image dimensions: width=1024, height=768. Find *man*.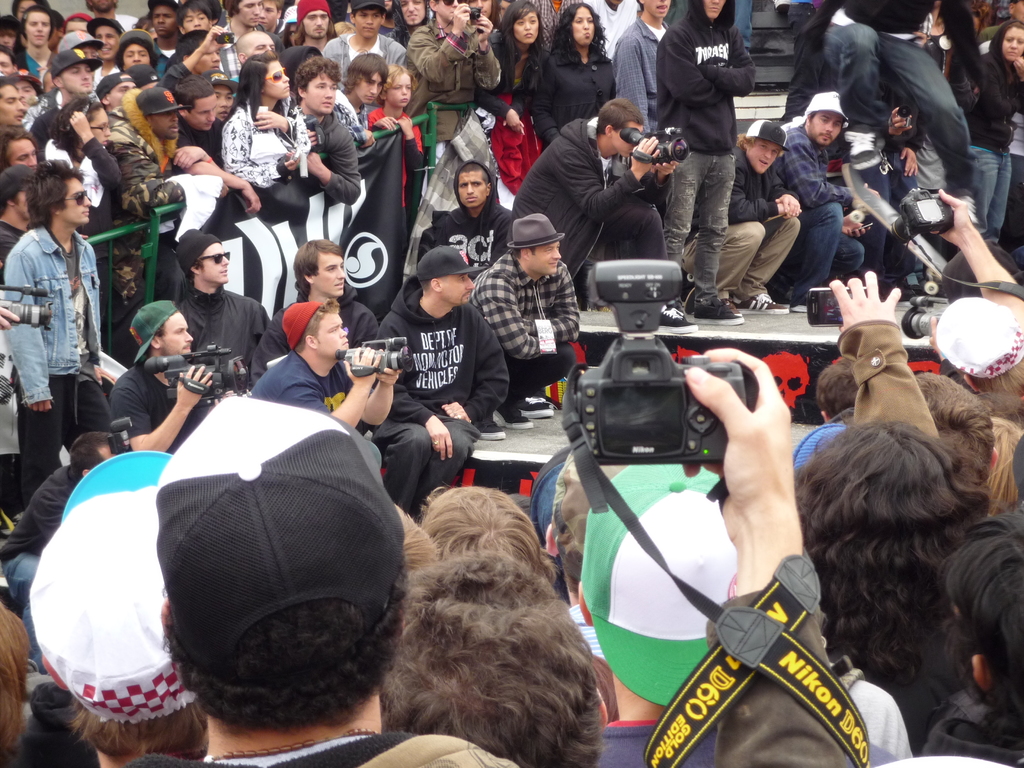
{"x1": 28, "y1": 52, "x2": 92, "y2": 127}.
